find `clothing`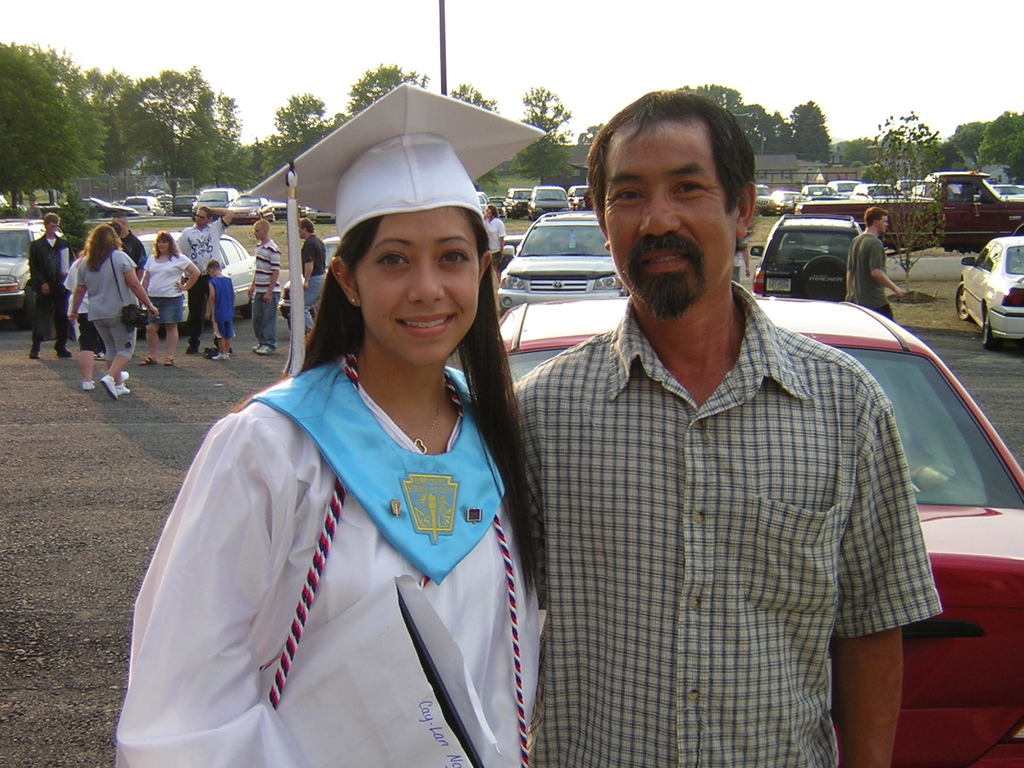
{"left": 177, "top": 216, "right": 228, "bottom": 342}
